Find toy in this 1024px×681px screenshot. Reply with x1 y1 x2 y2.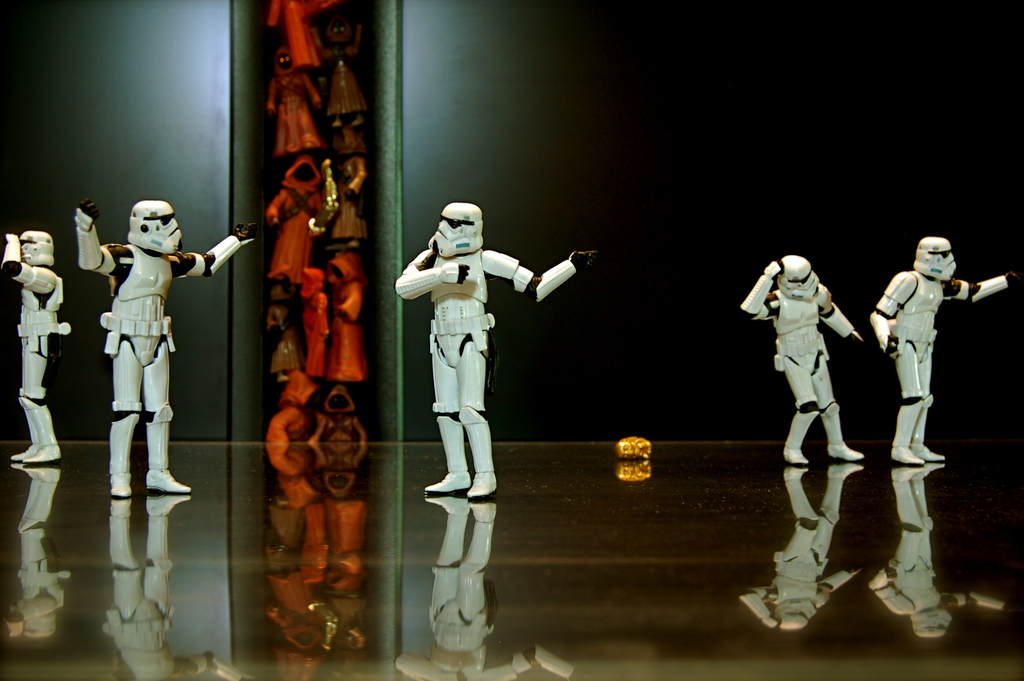
394 204 596 499.
